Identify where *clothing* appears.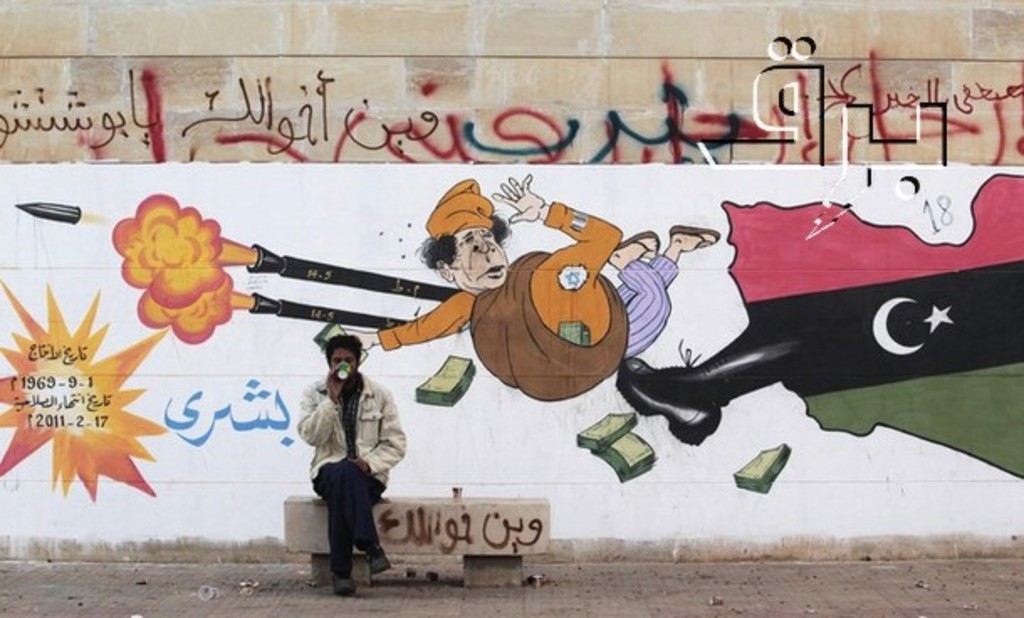
Appears at bbox=[742, 260, 1022, 401].
